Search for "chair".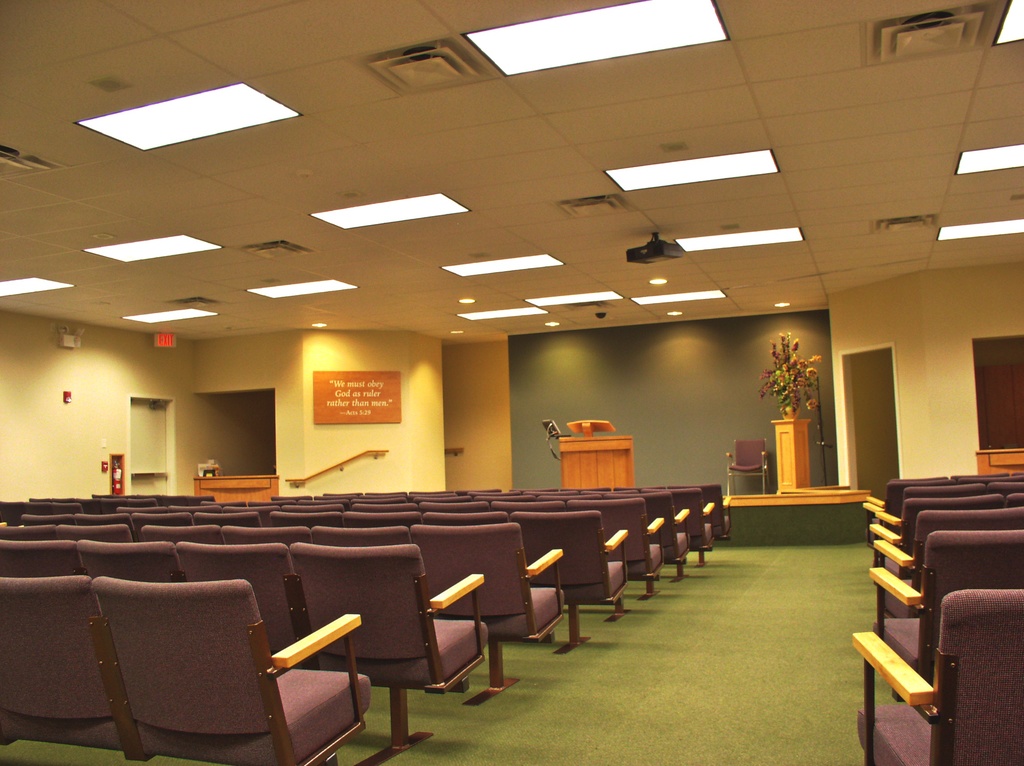
Found at crop(221, 527, 317, 541).
